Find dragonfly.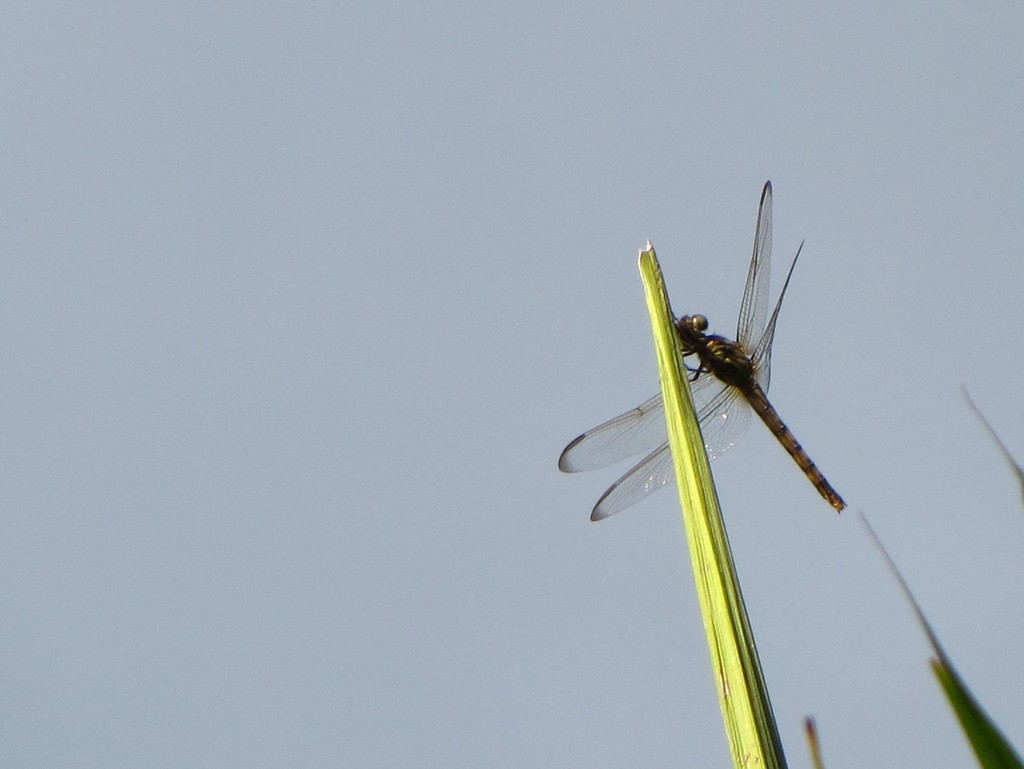
[x1=555, y1=181, x2=850, y2=522].
